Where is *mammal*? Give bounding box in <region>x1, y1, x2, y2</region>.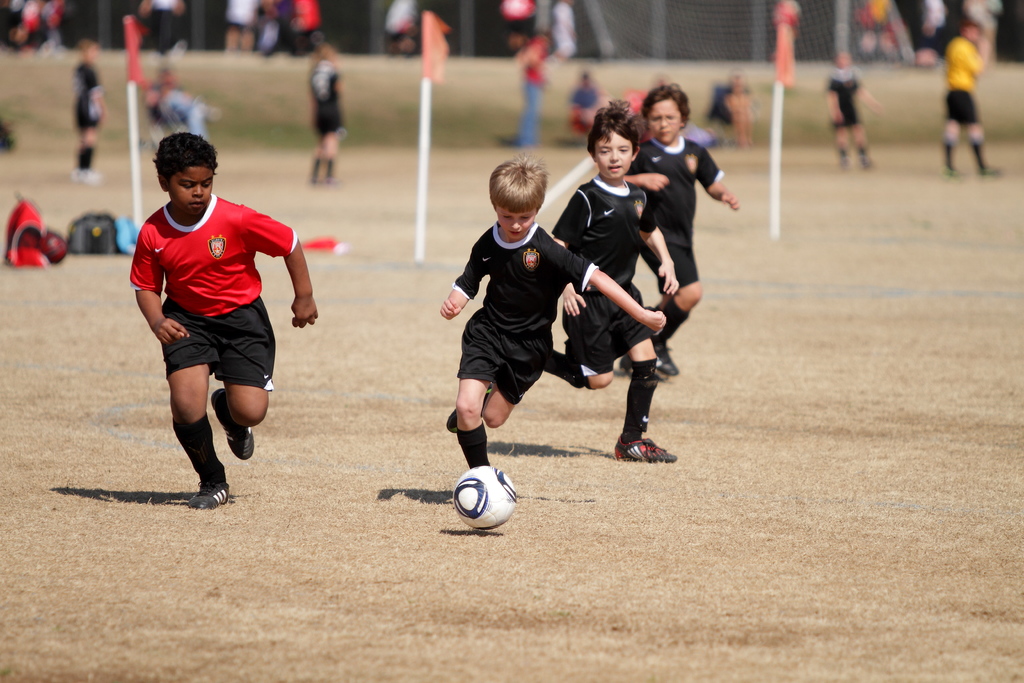
<region>141, 0, 191, 58</region>.
